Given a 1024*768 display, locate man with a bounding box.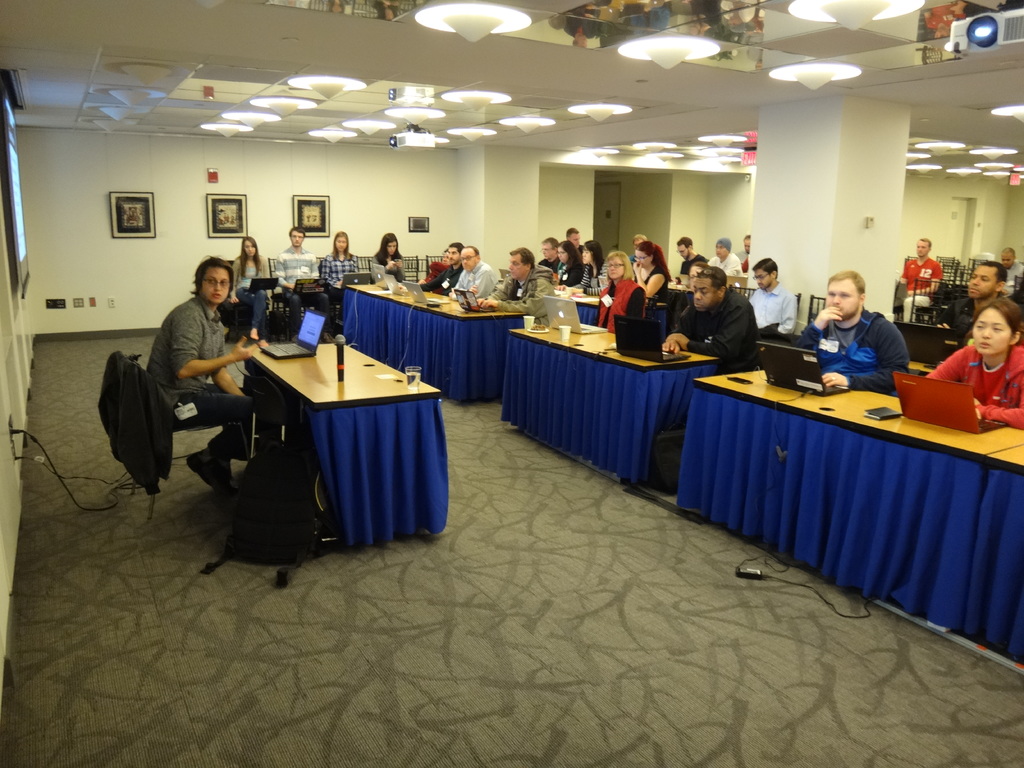
Located: x1=417, y1=248, x2=453, y2=297.
